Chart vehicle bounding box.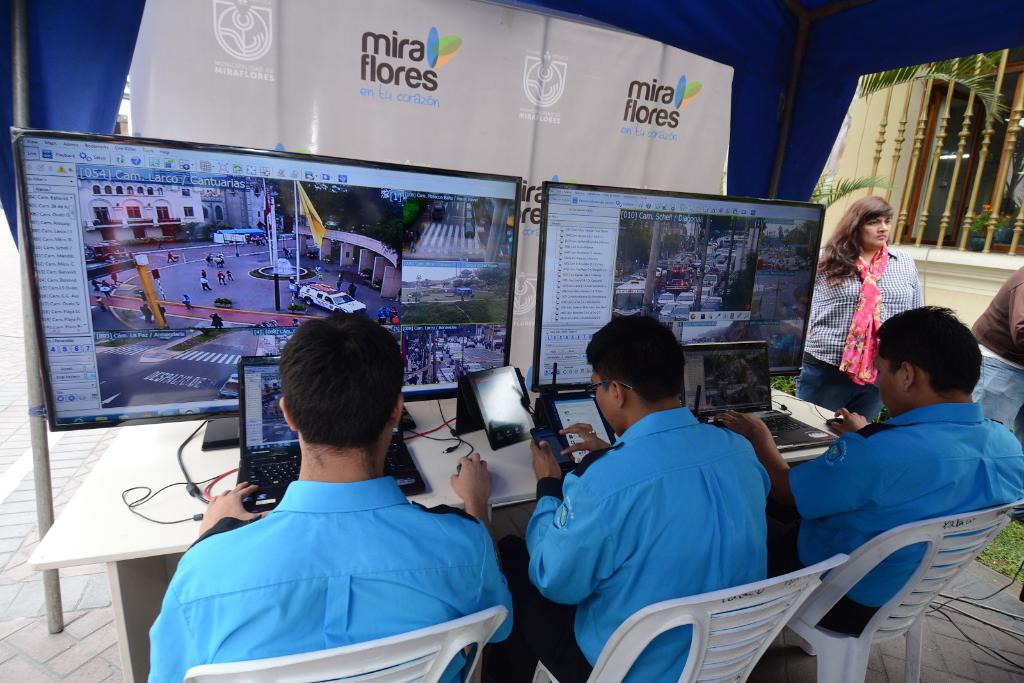
Charted: bbox=[294, 281, 366, 316].
